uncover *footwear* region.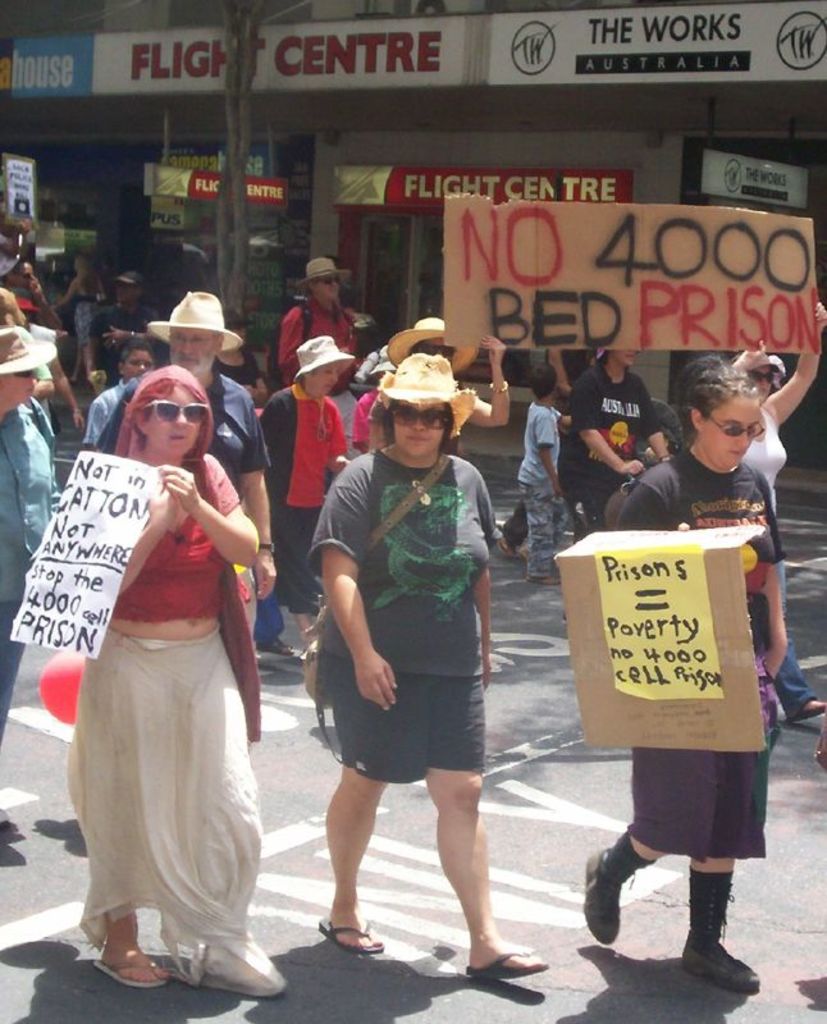
Uncovered: [x1=684, y1=883, x2=759, y2=996].
